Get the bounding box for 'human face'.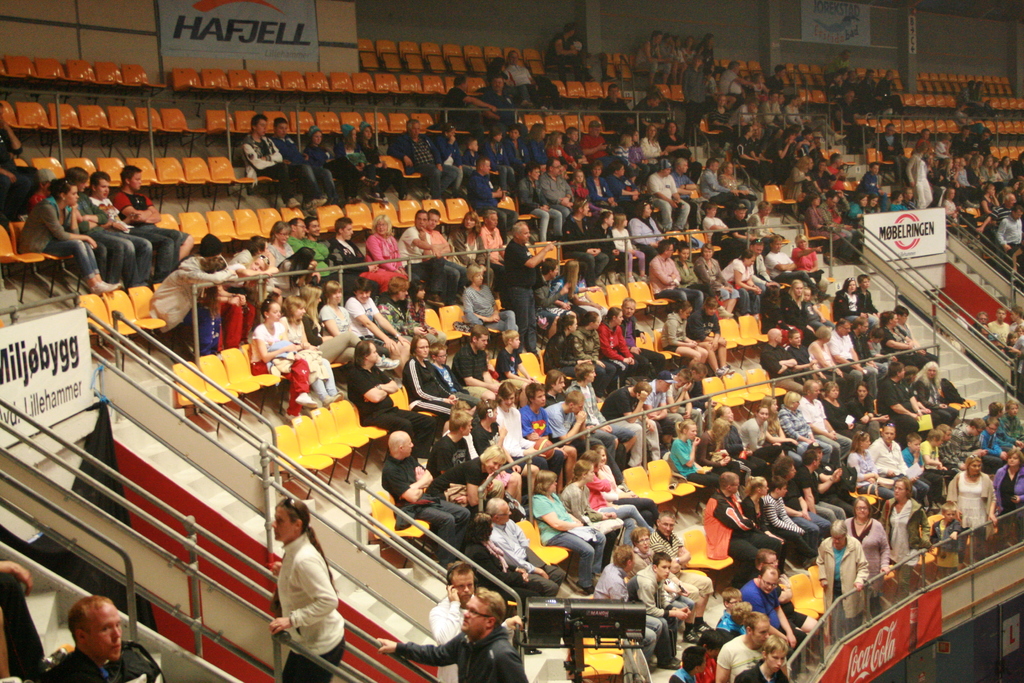
[794, 399, 800, 409].
